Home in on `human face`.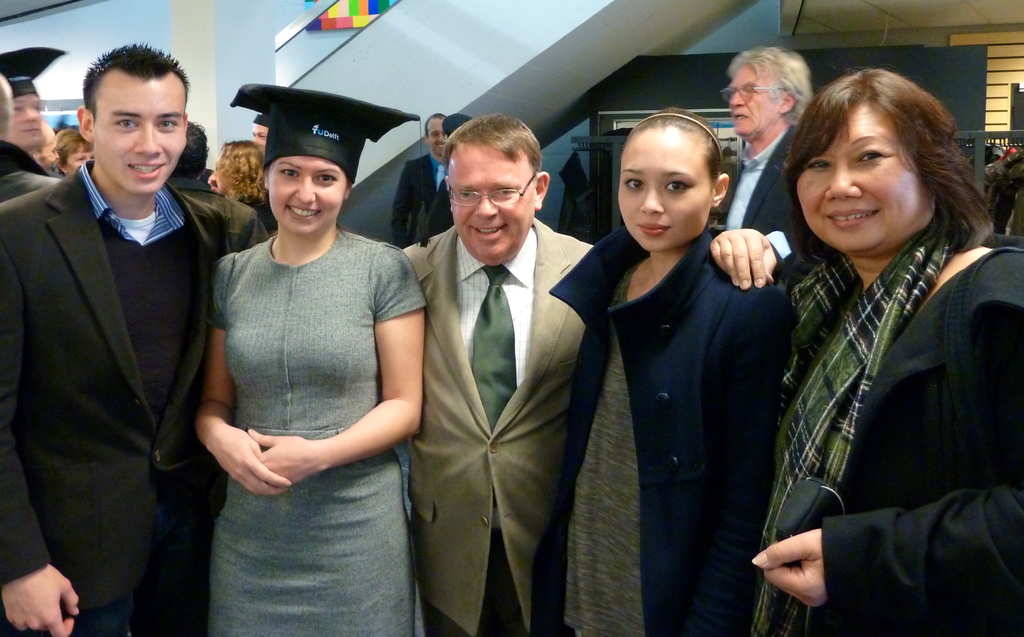
Homed in at 618/135/709/253.
